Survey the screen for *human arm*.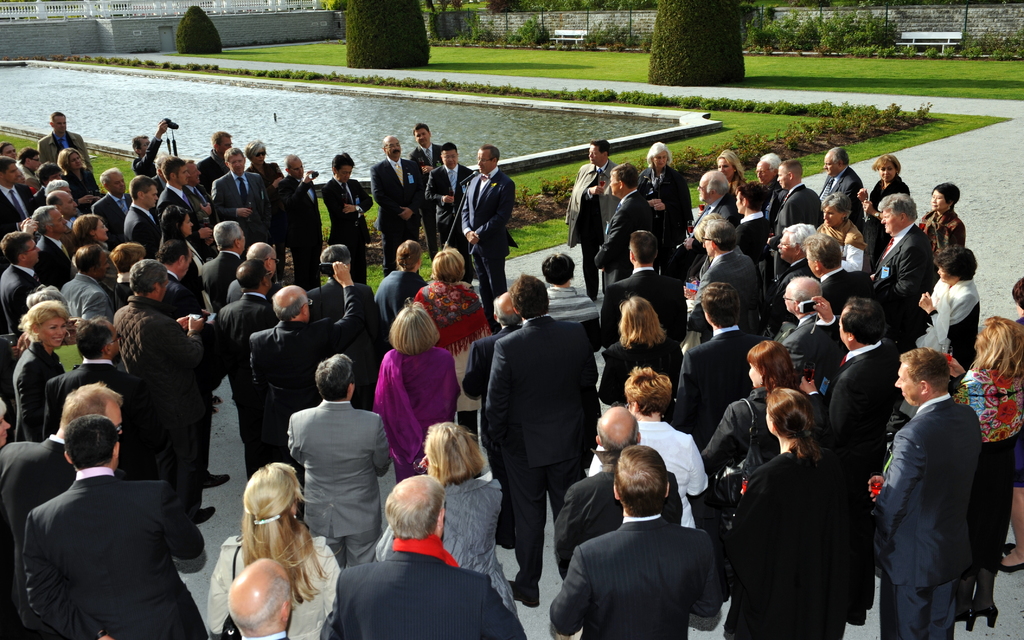
Survey found: x1=548, y1=548, x2=595, y2=636.
